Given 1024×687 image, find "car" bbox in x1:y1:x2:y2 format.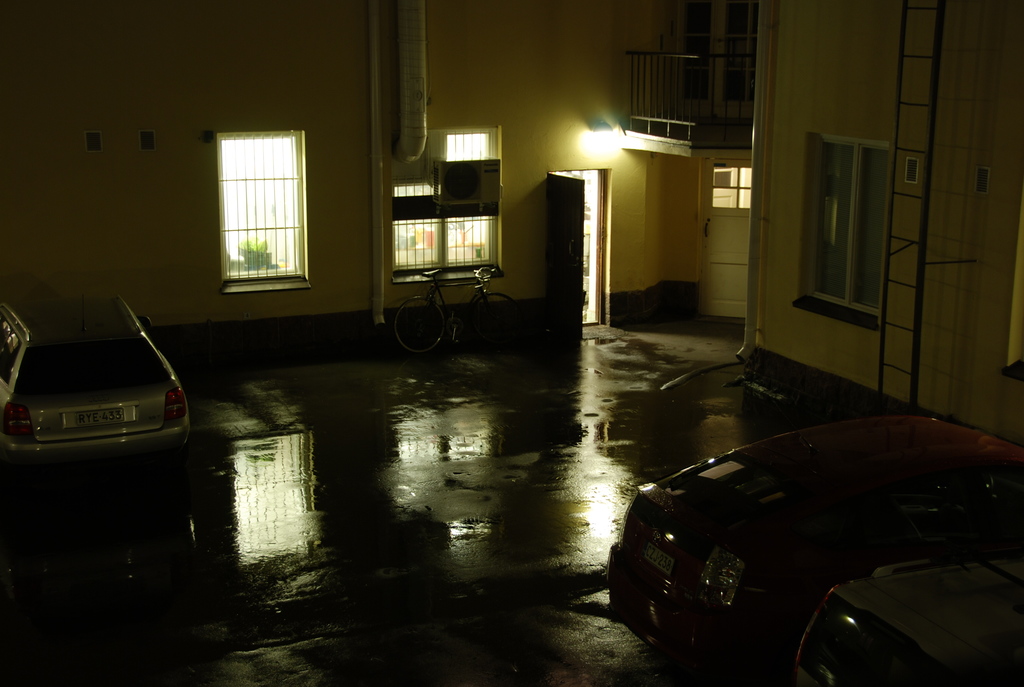
605:406:1023:686.
